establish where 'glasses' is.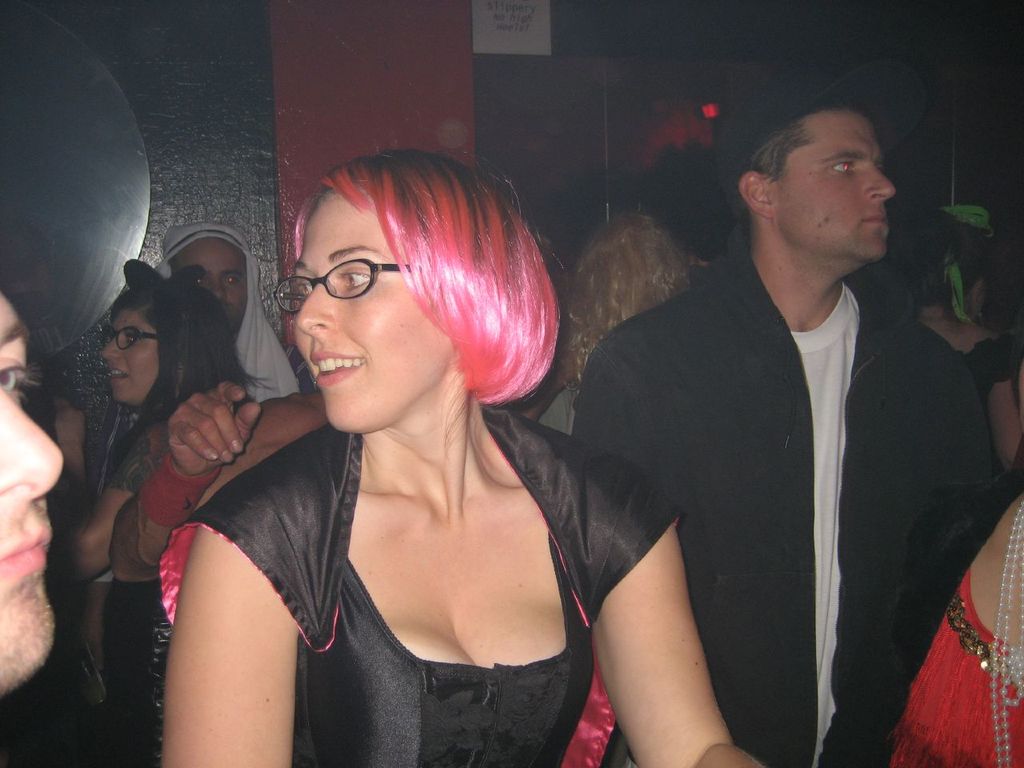
Established at detection(98, 328, 160, 348).
